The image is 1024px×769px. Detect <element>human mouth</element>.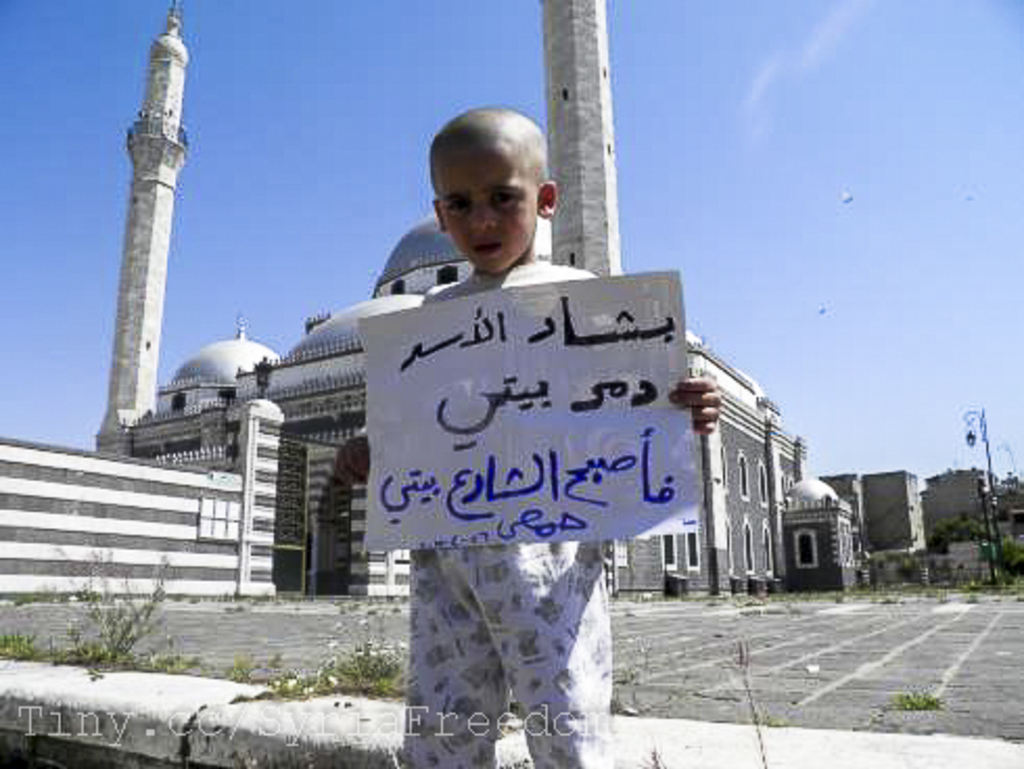
Detection: bbox(472, 238, 504, 259).
